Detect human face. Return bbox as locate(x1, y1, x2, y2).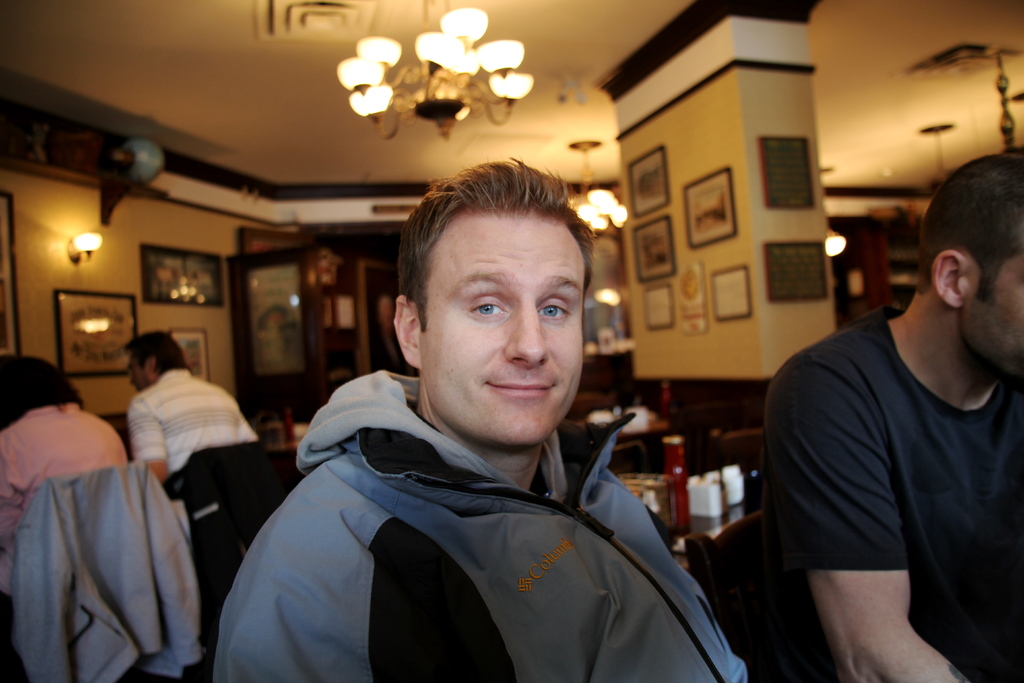
locate(127, 356, 153, 391).
